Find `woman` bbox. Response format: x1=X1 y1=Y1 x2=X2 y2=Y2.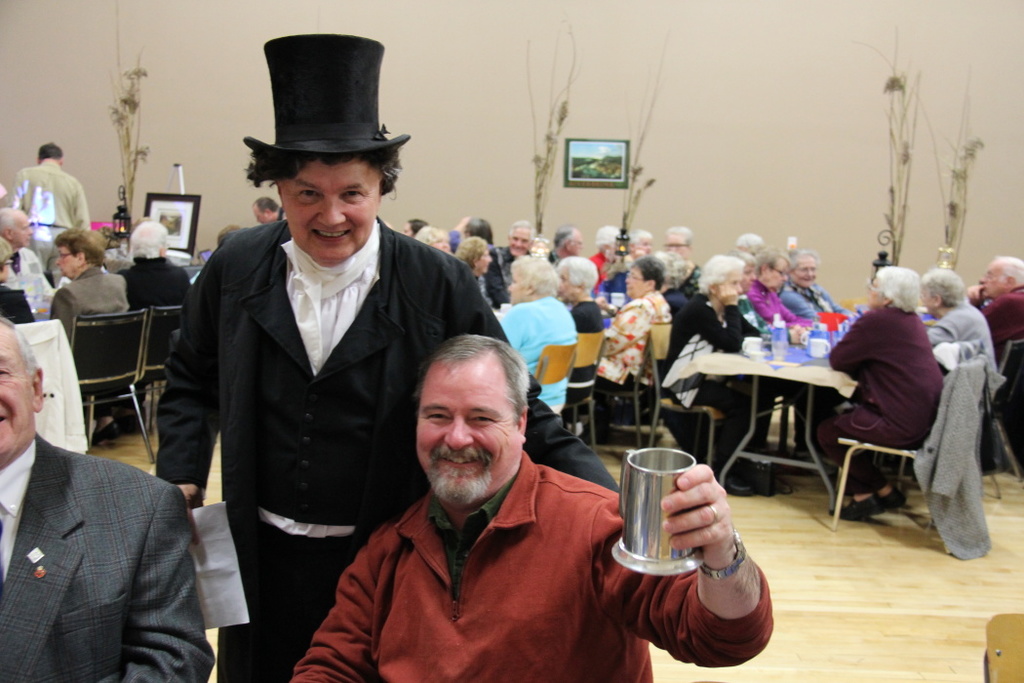
x1=459 y1=237 x2=492 y2=313.
